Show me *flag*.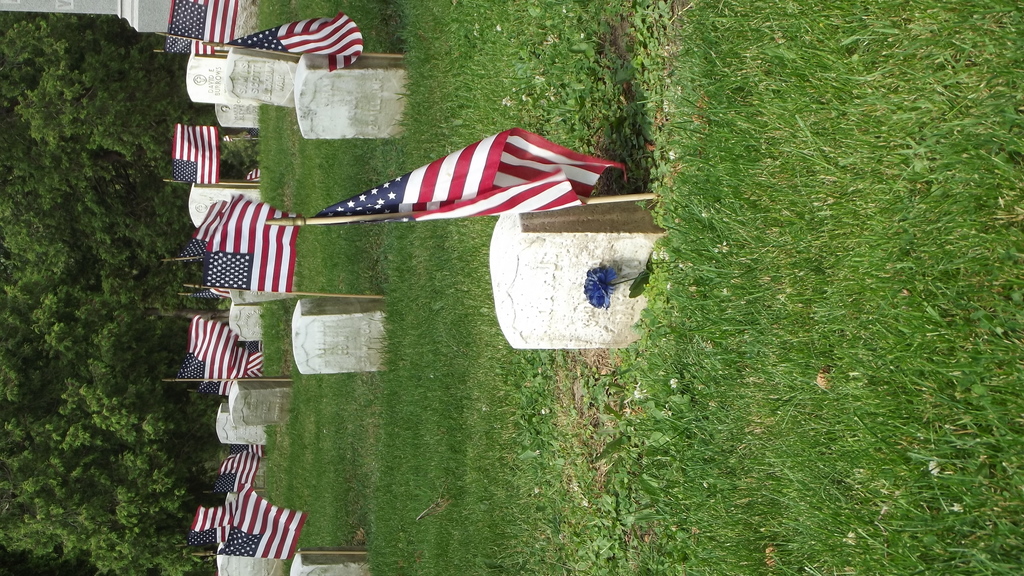
*flag* is here: bbox=(173, 199, 251, 254).
